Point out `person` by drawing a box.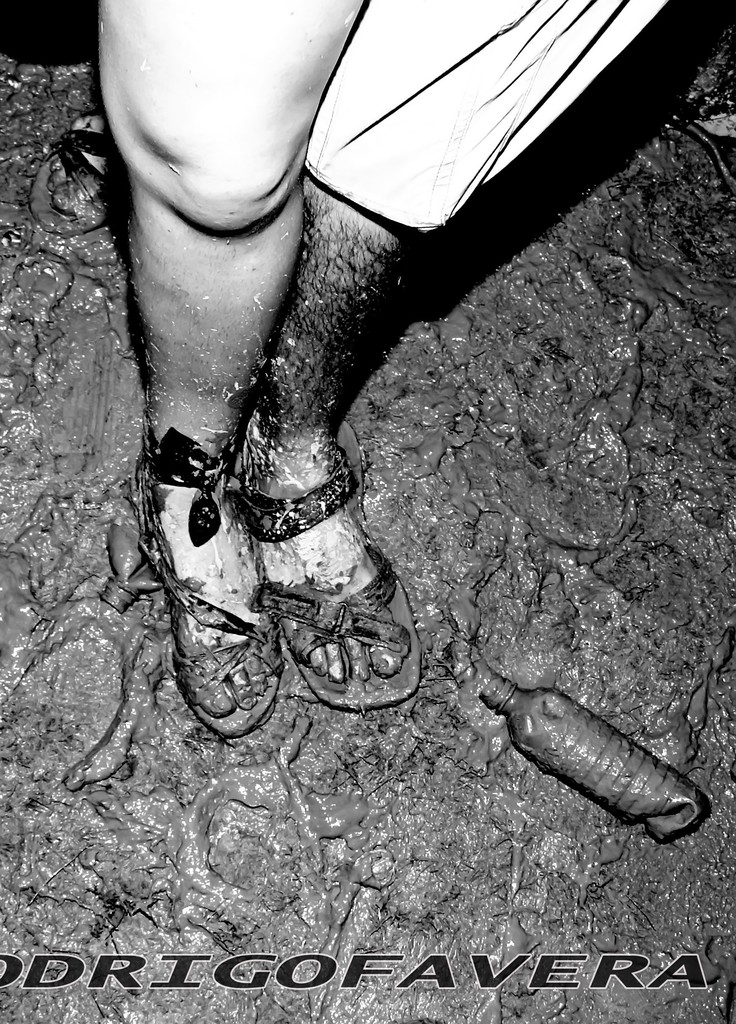
88, 0, 667, 737.
